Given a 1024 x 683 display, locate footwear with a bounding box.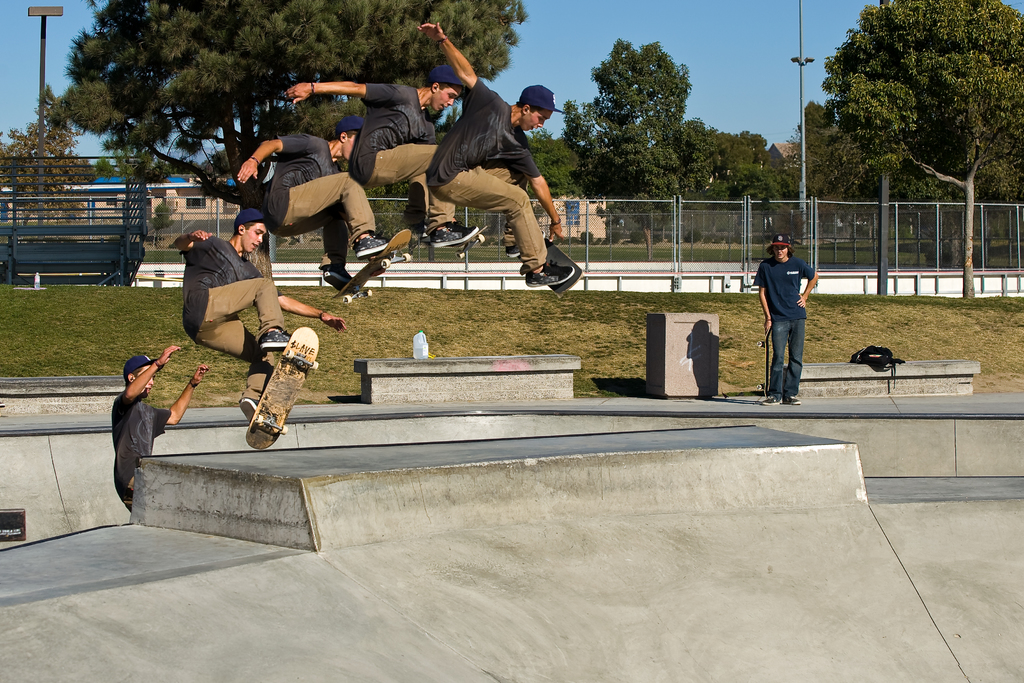
Located: {"x1": 259, "y1": 328, "x2": 292, "y2": 352}.
